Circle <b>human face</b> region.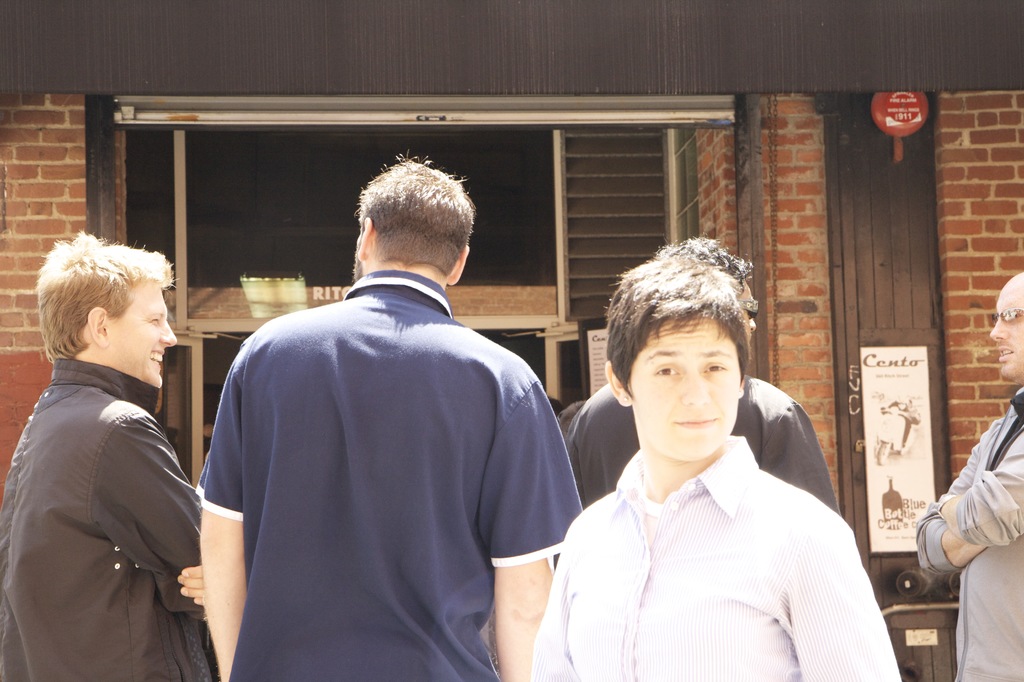
Region: bbox=[992, 279, 1023, 382].
